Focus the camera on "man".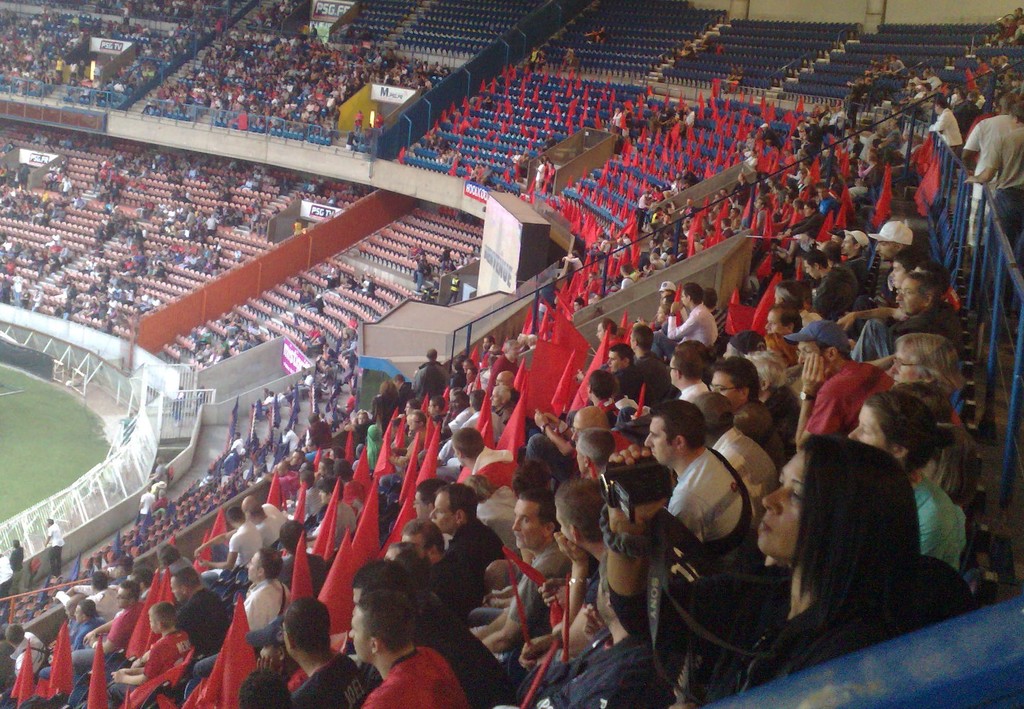
Focus region: box(660, 343, 700, 390).
